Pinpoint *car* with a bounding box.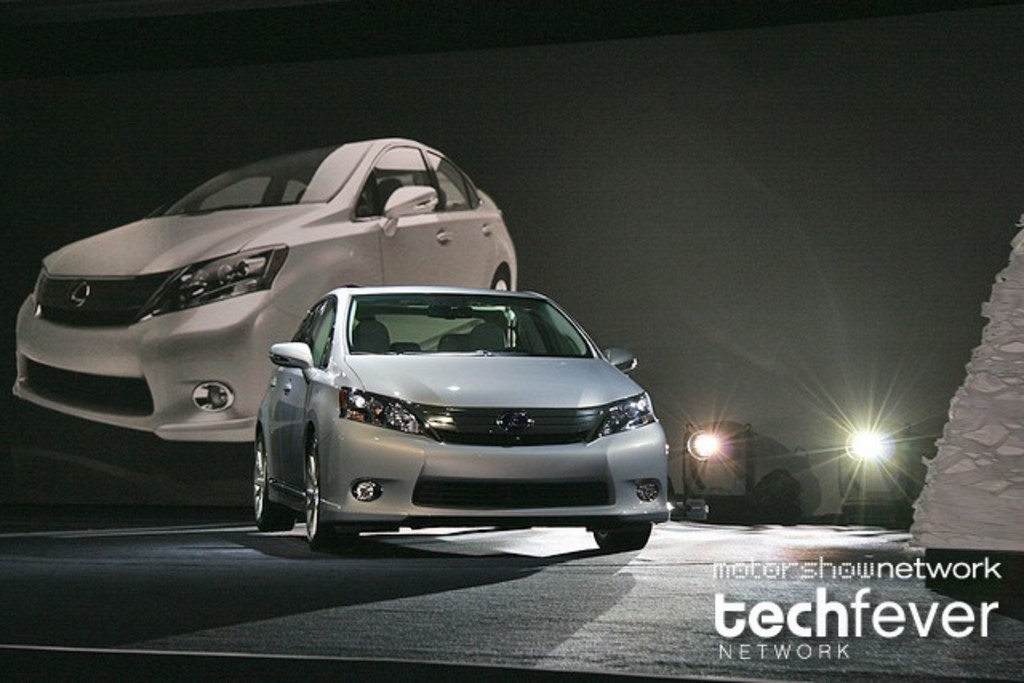
670:413:826:526.
